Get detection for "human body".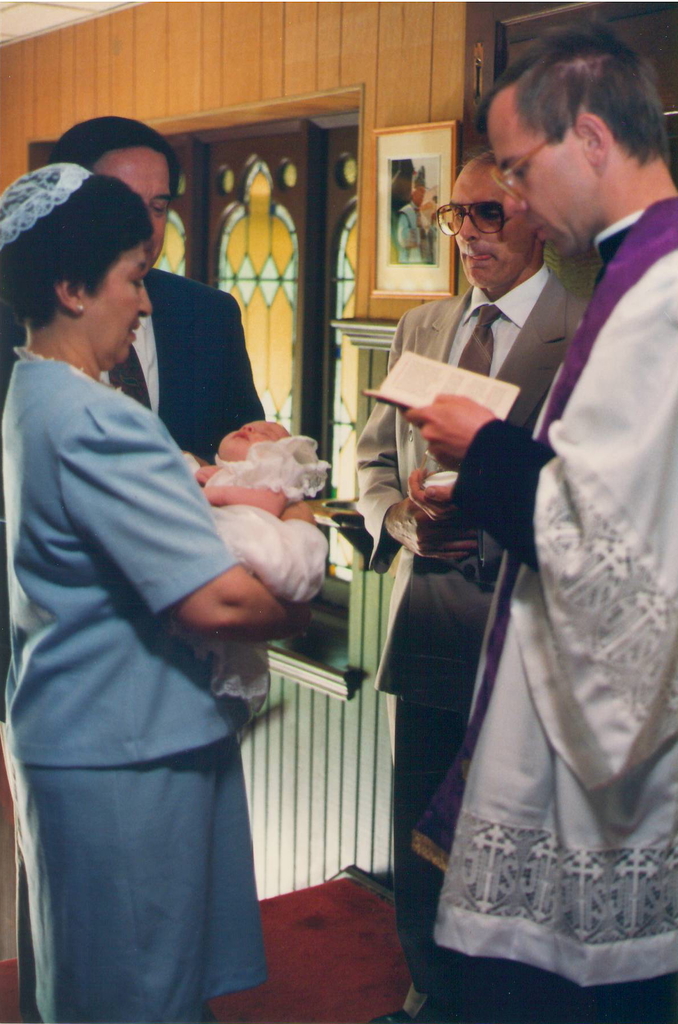
Detection: Rect(21, 159, 294, 1023).
